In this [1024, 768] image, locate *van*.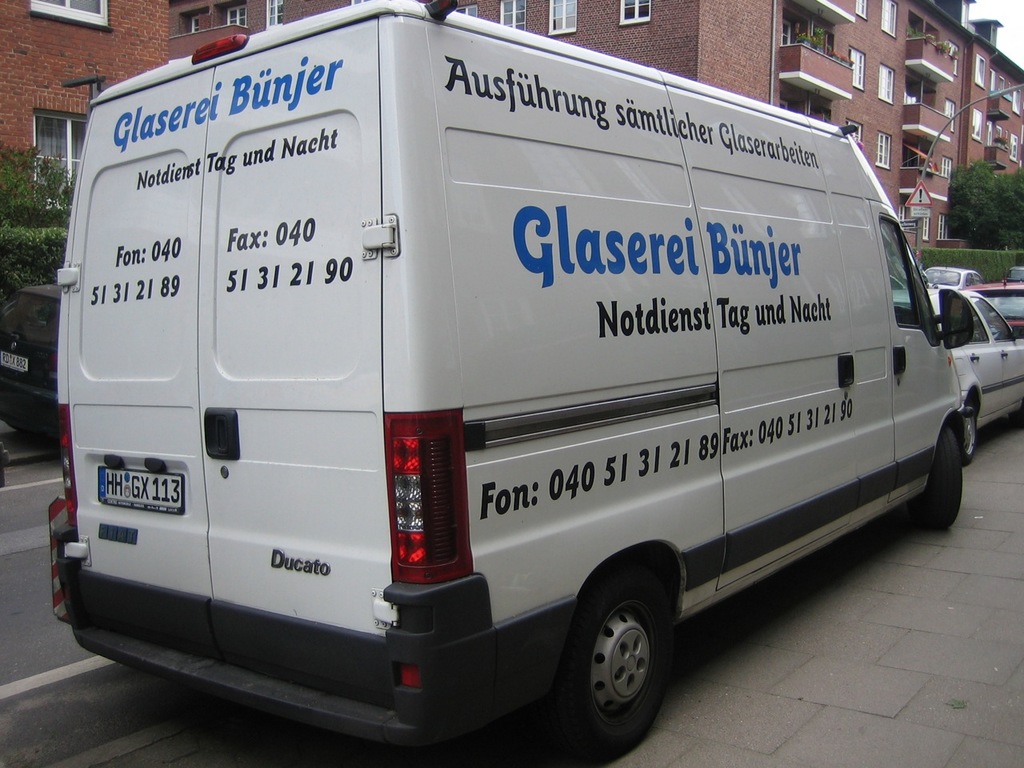
Bounding box: select_region(46, 0, 978, 762).
